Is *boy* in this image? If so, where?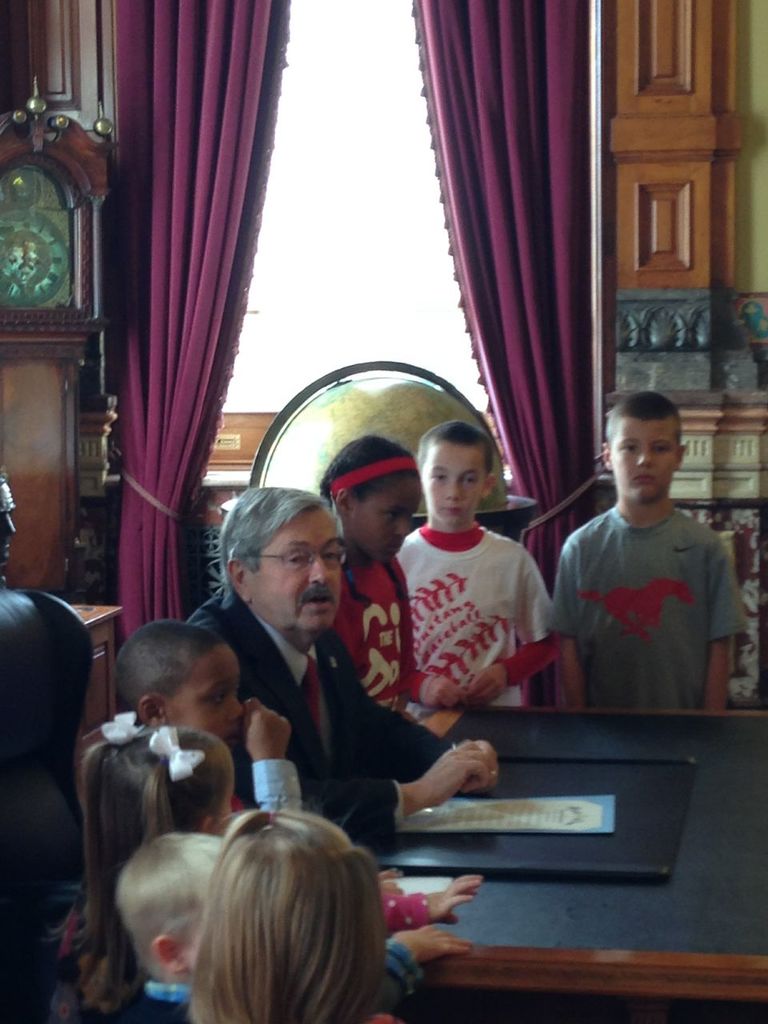
Yes, at <bbox>393, 424, 561, 708</bbox>.
